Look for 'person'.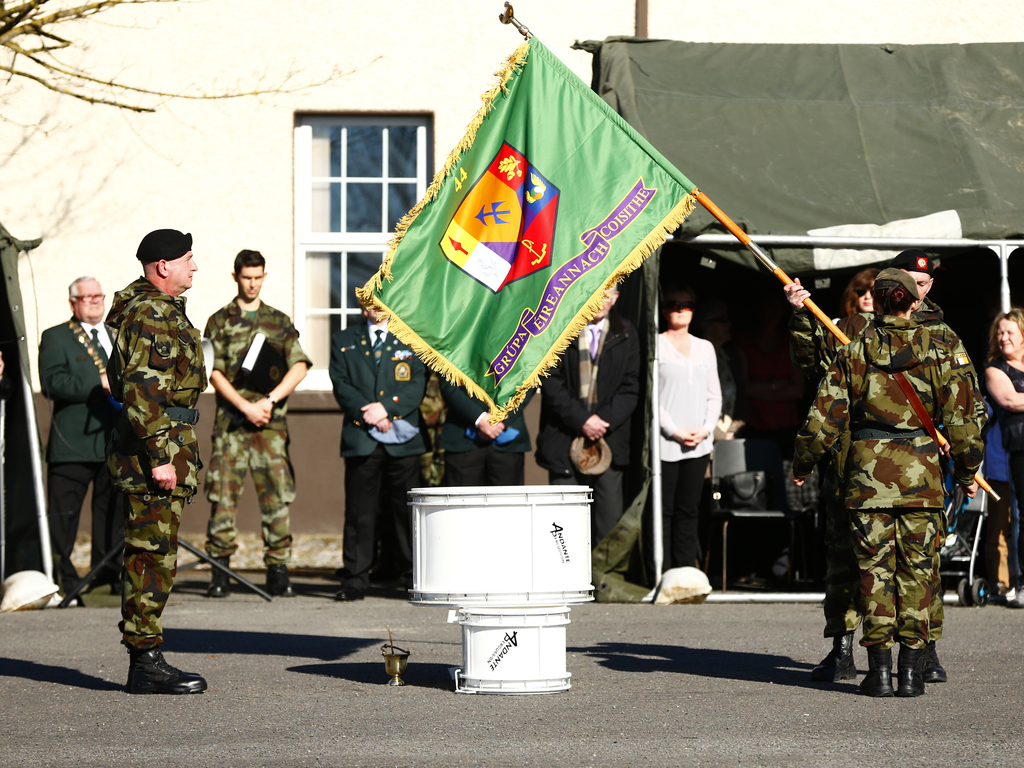
Found: (left=40, top=286, right=120, bottom=560).
